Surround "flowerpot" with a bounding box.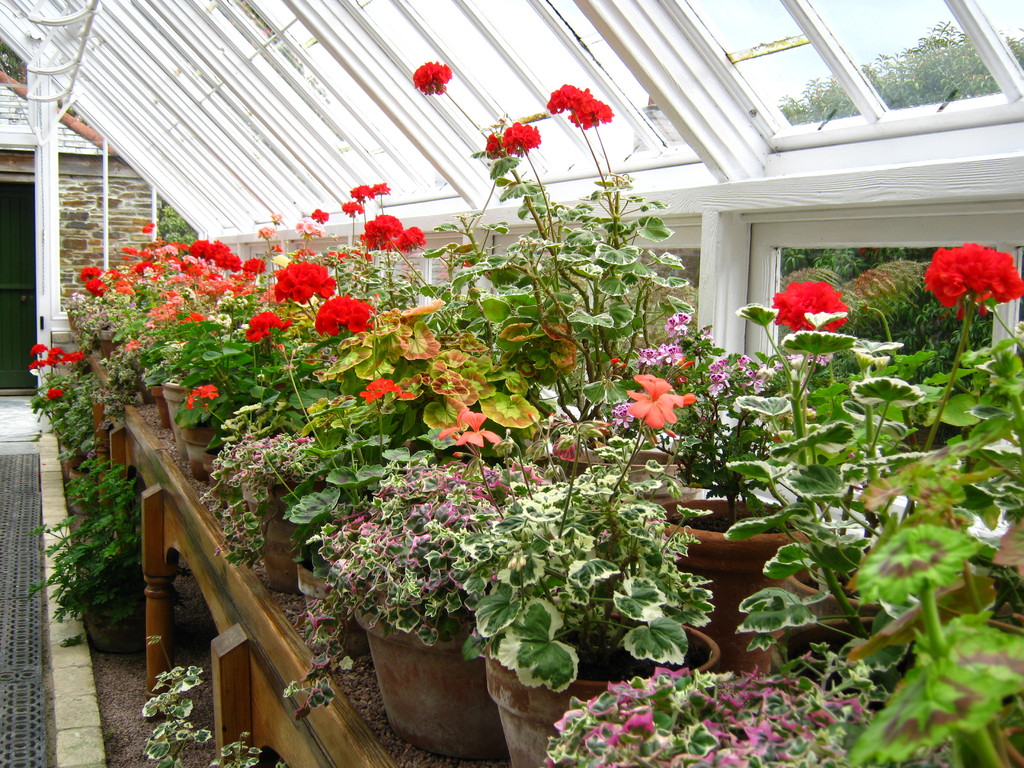
<box>788,553,932,612</box>.
